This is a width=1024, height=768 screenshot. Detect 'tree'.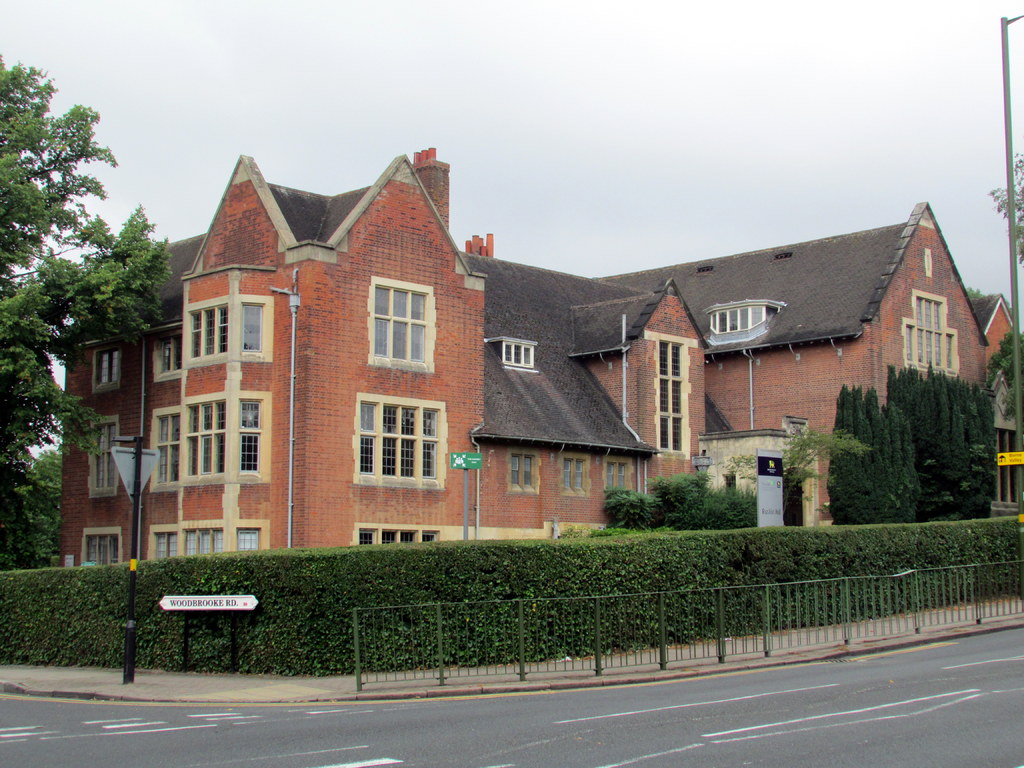
BBox(0, 56, 172, 567).
